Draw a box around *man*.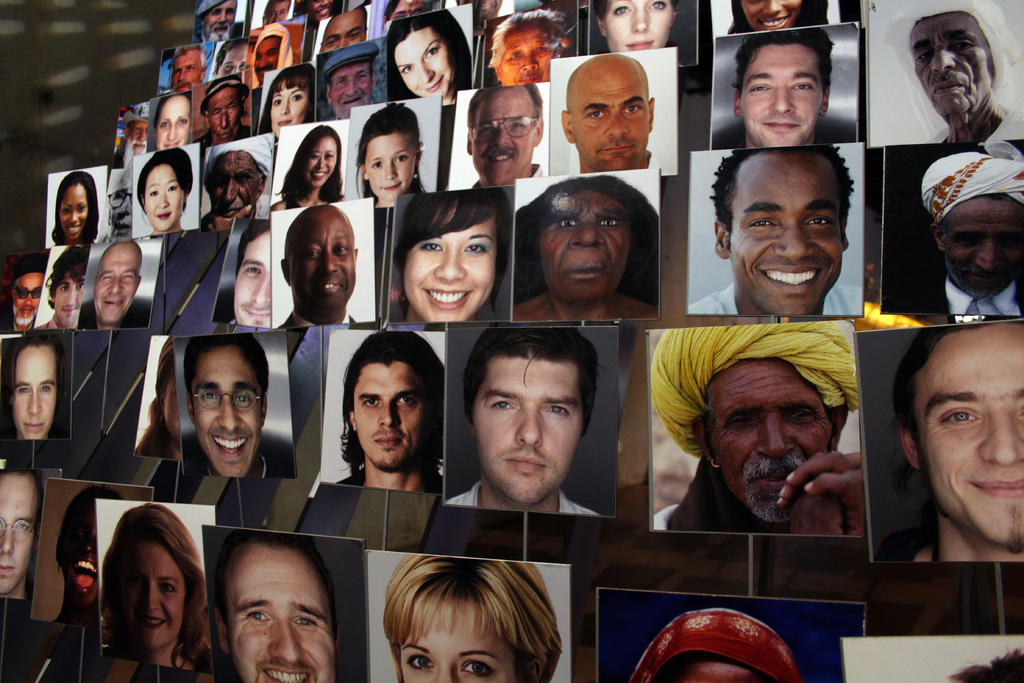
locate(83, 237, 148, 328).
